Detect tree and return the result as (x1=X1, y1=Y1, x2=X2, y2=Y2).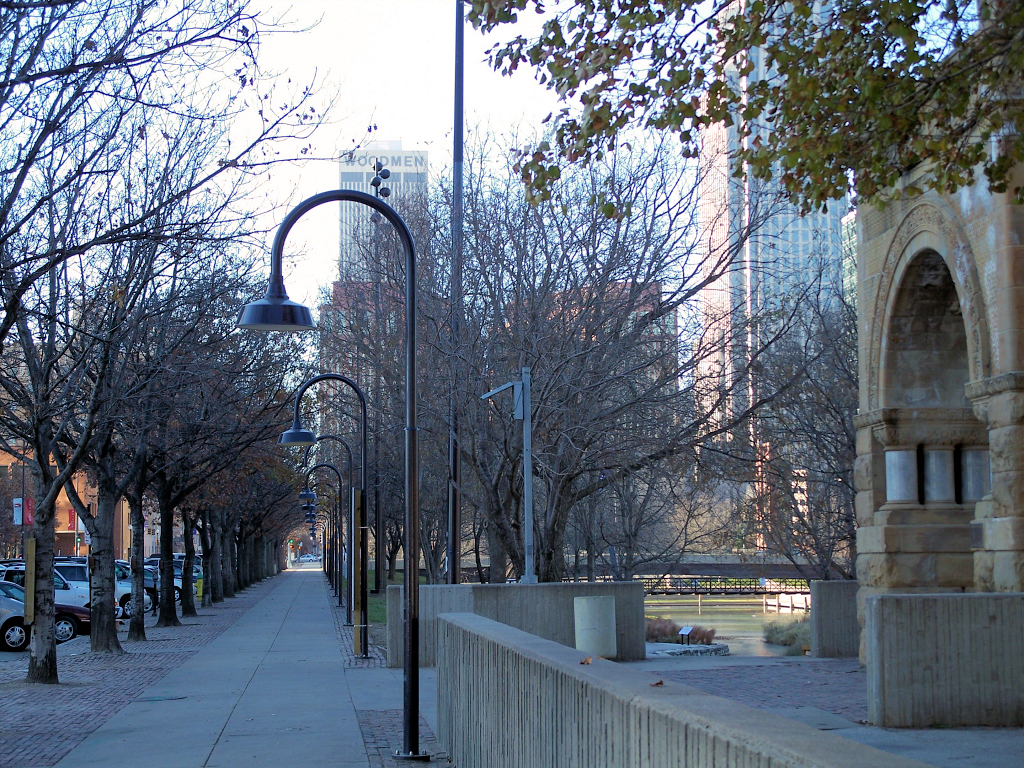
(x1=148, y1=284, x2=280, y2=634).
